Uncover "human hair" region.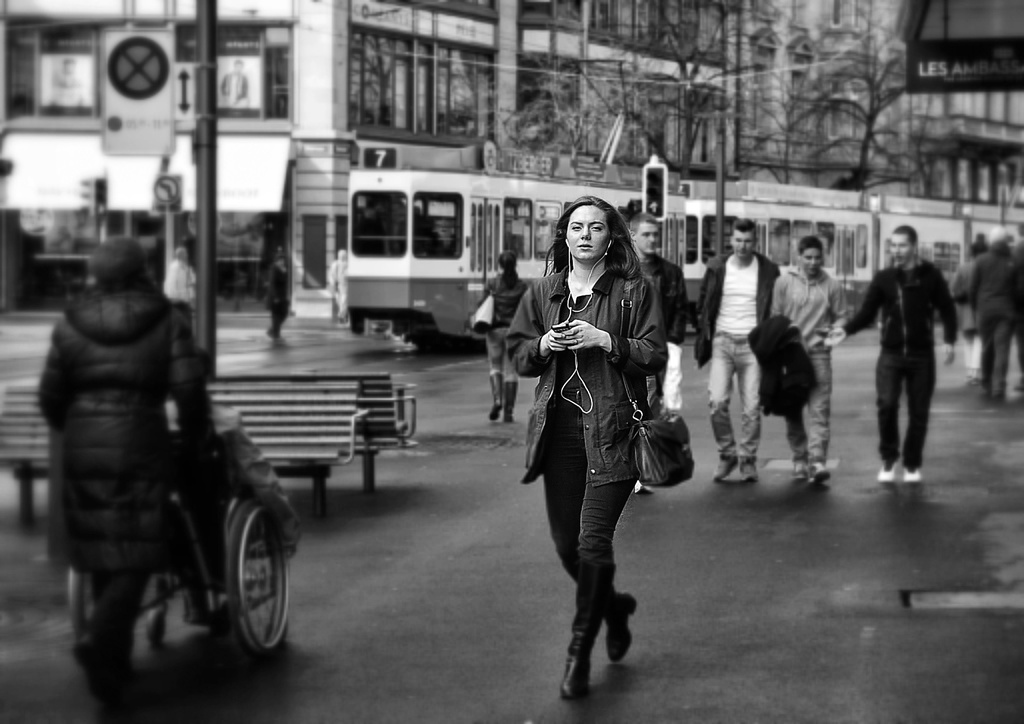
Uncovered: pyautogui.locateOnScreen(891, 220, 915, 249).
